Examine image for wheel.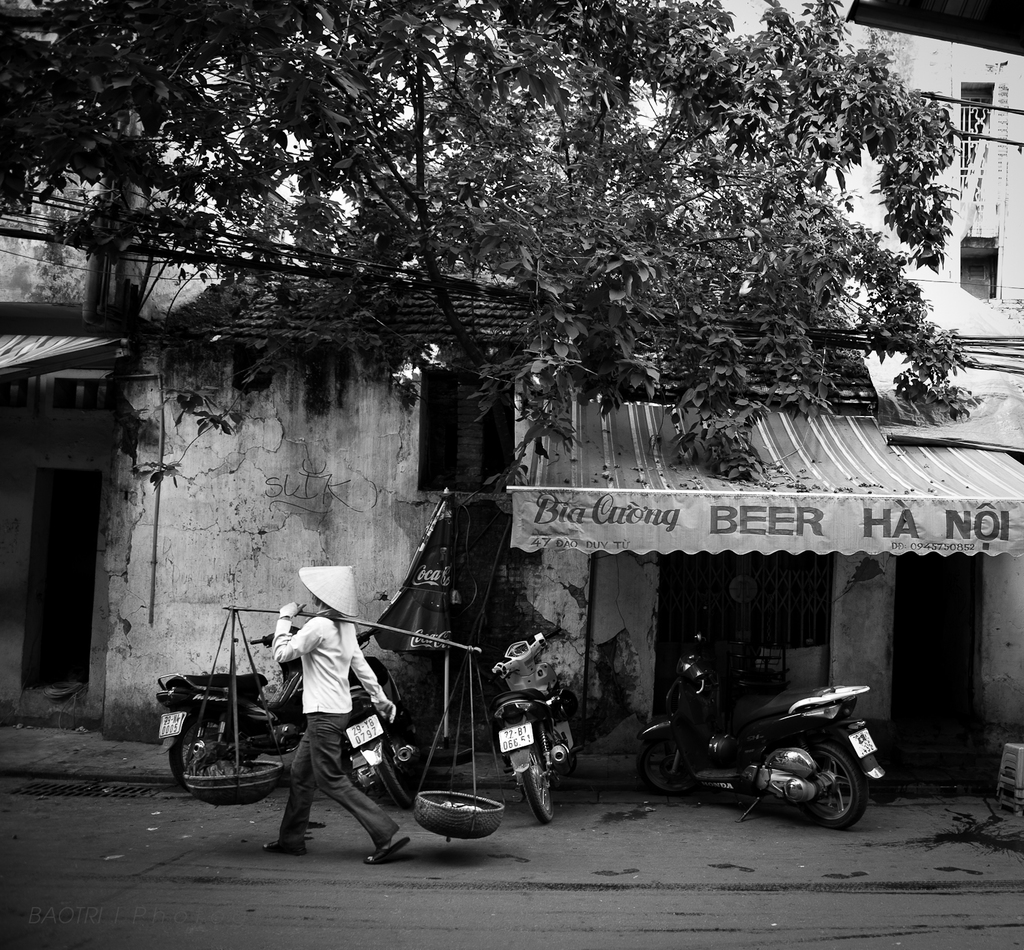
Examination result: {"left": 800, "top": 741, "right": 866, "bottom": 831}.
